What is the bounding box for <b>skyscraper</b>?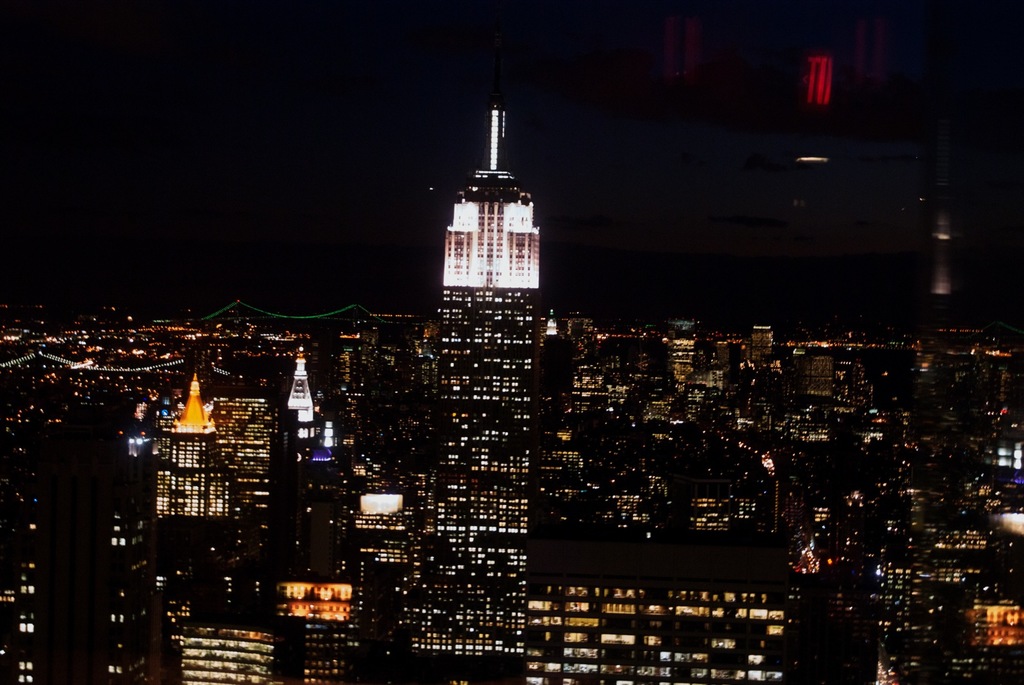
425/90/552/444.
